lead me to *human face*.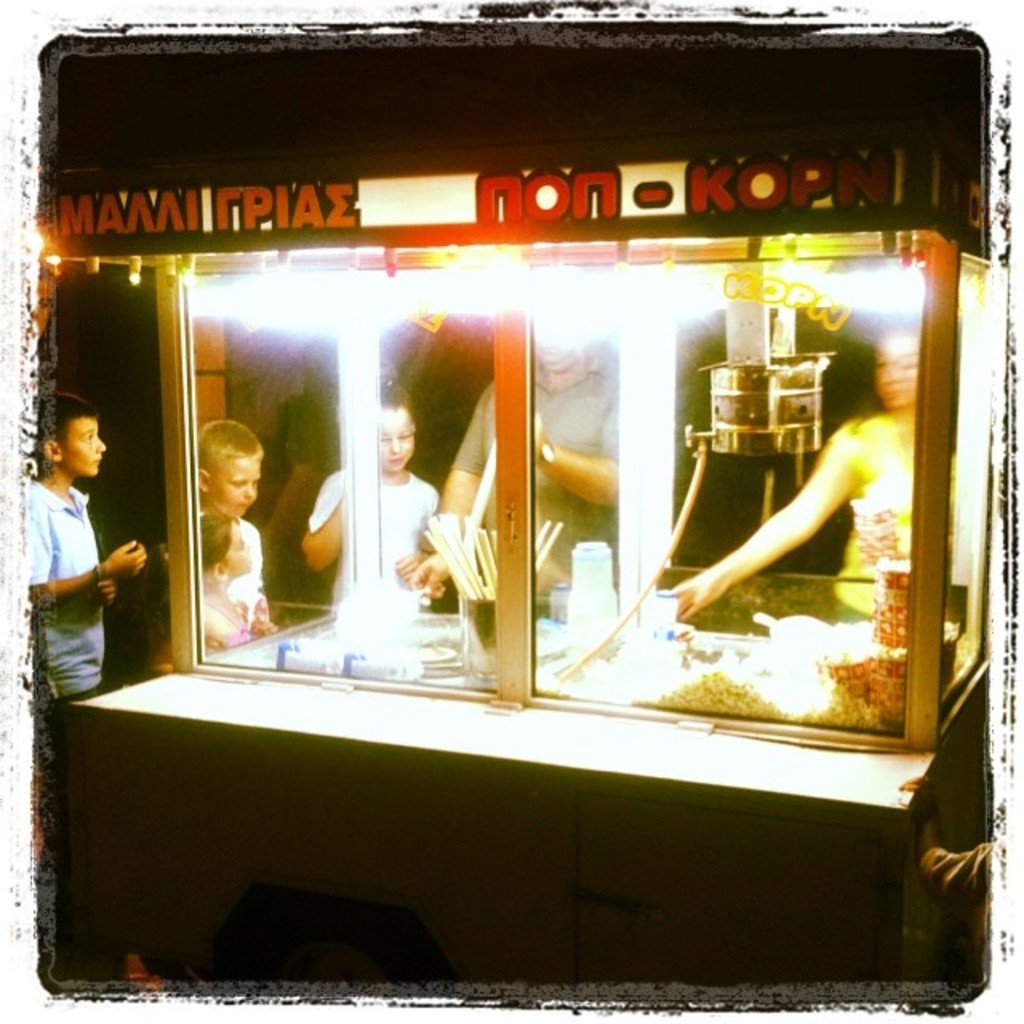
Lead to <region>224, 520, 250, 576</region>.
